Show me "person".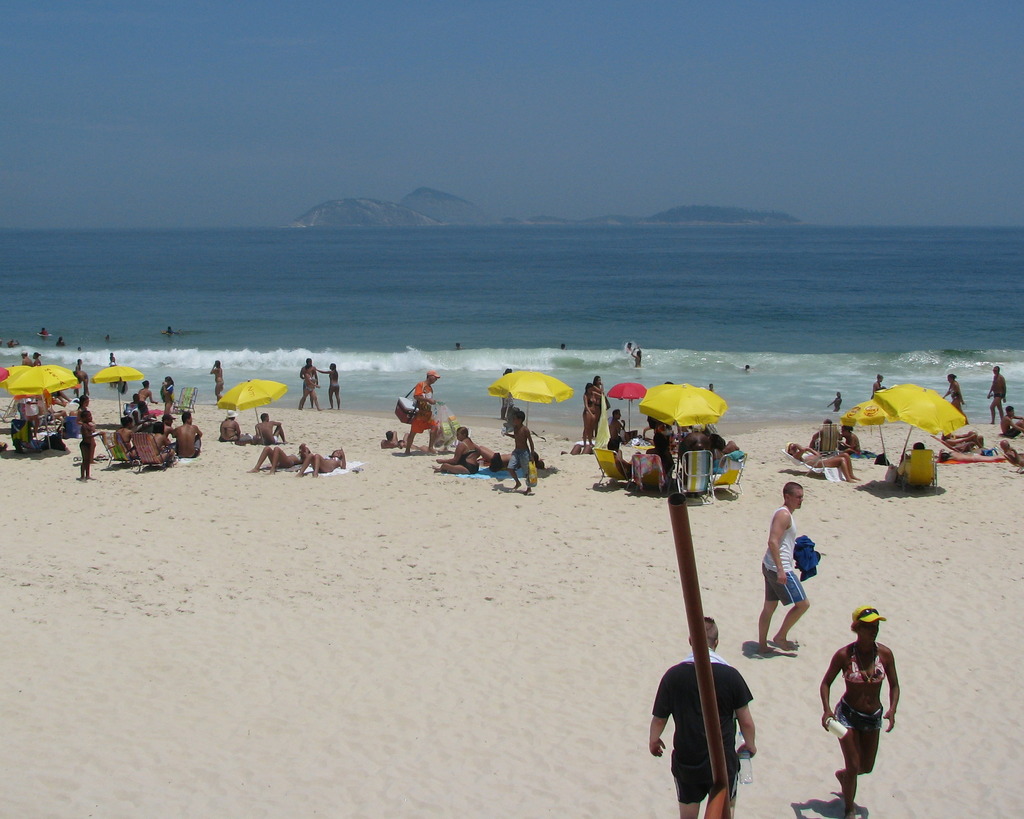
"person" is here: (x1=758, y1=480, x2=813, y2=660).
